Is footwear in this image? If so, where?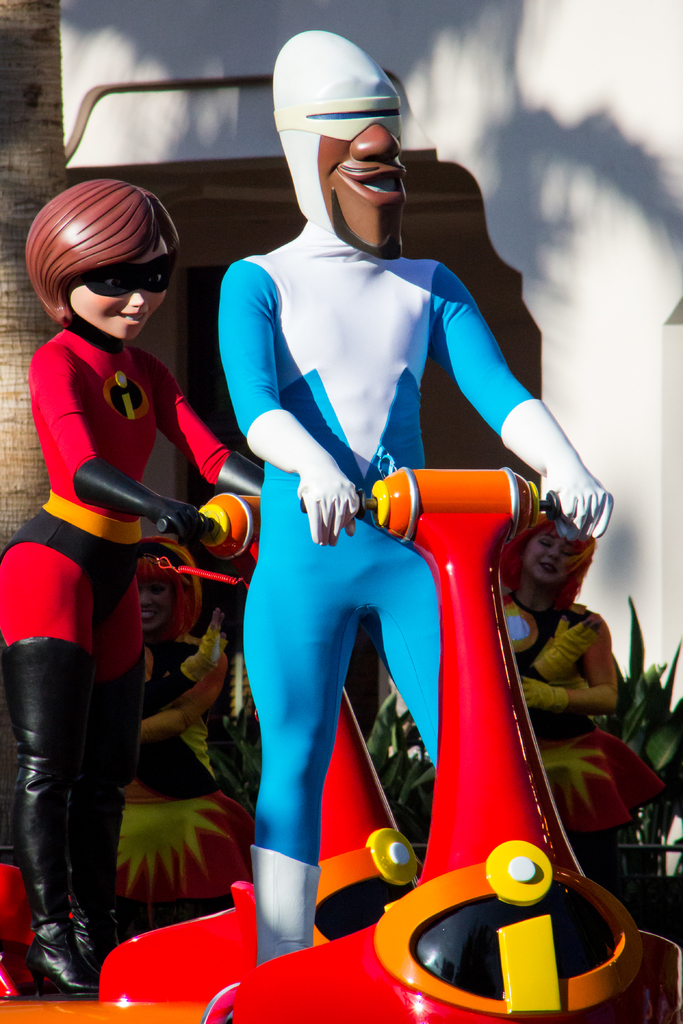
Yes, at (left=77, top=665, right=131, bottom=980).
